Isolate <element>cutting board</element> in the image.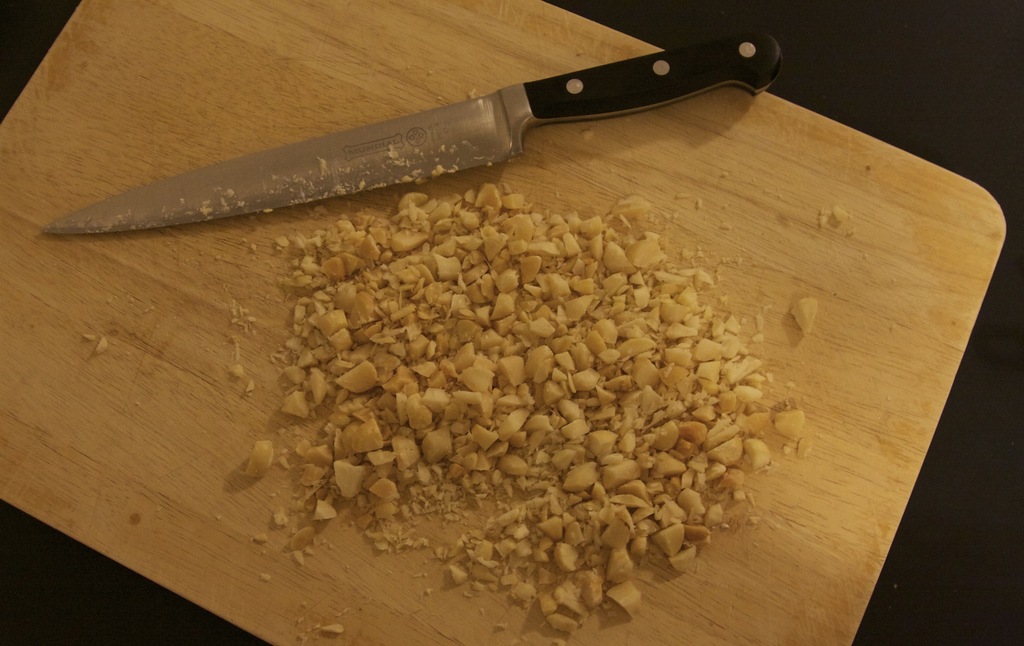
Isolated region: left=0, top=0, right=1011, bottom=645.
